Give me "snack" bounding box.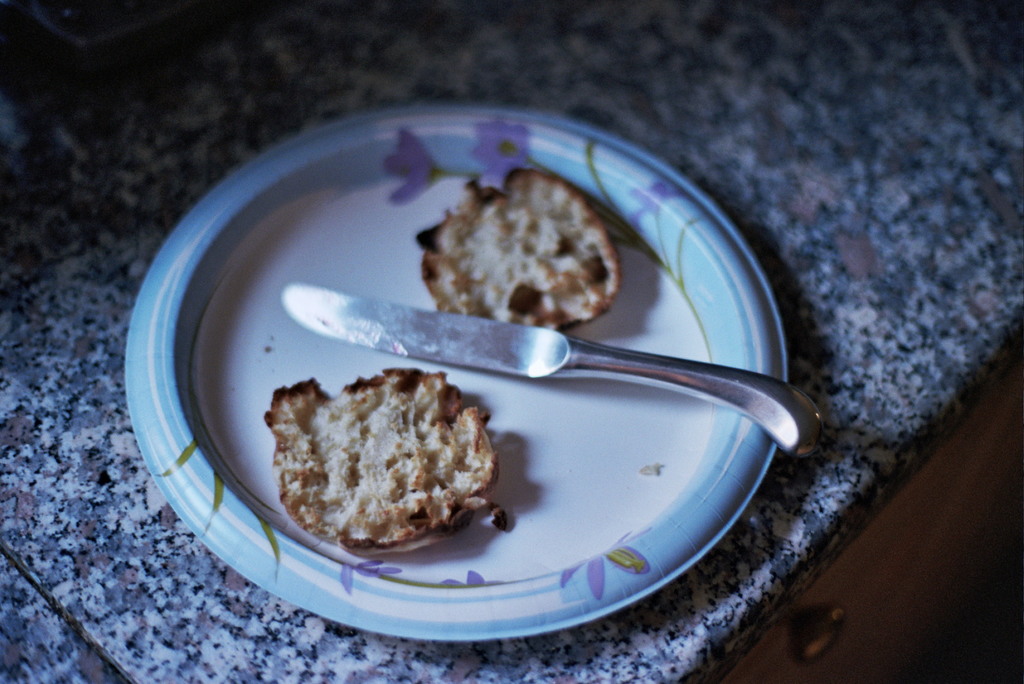
(left=414, top=166, right=623, bottom=331).
